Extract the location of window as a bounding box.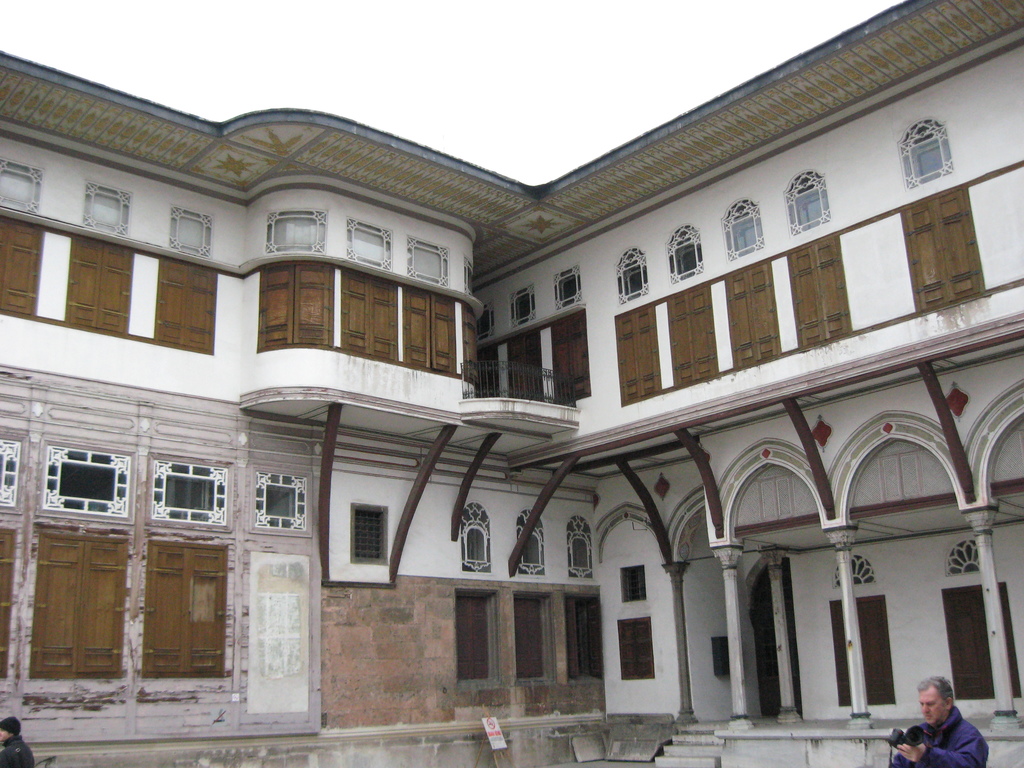
{"x1": 782, "y1": 173, "x2": 829, "y2": 233}.
